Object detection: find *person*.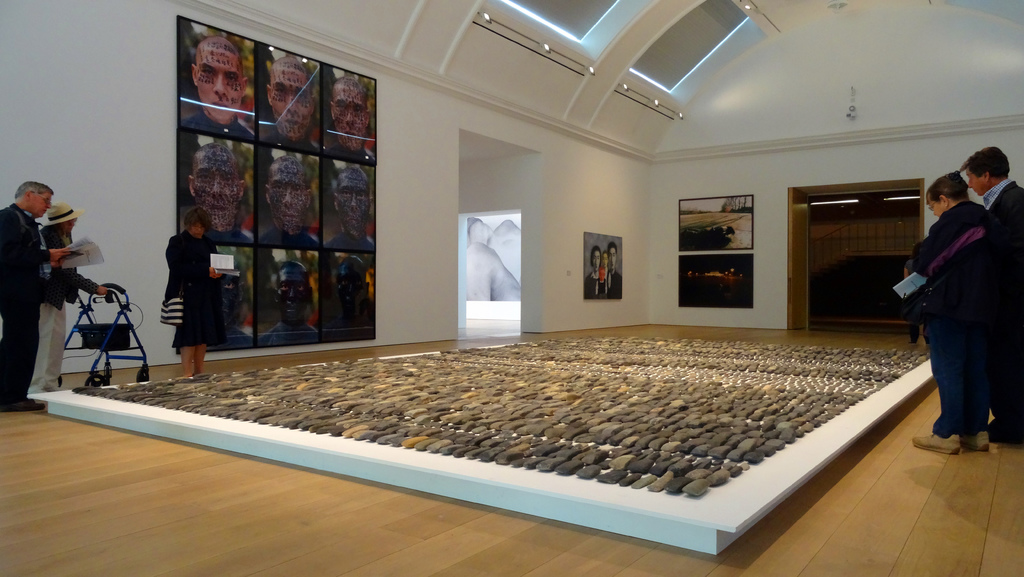
x1=602, y1=250, x2=611, y2=283.
